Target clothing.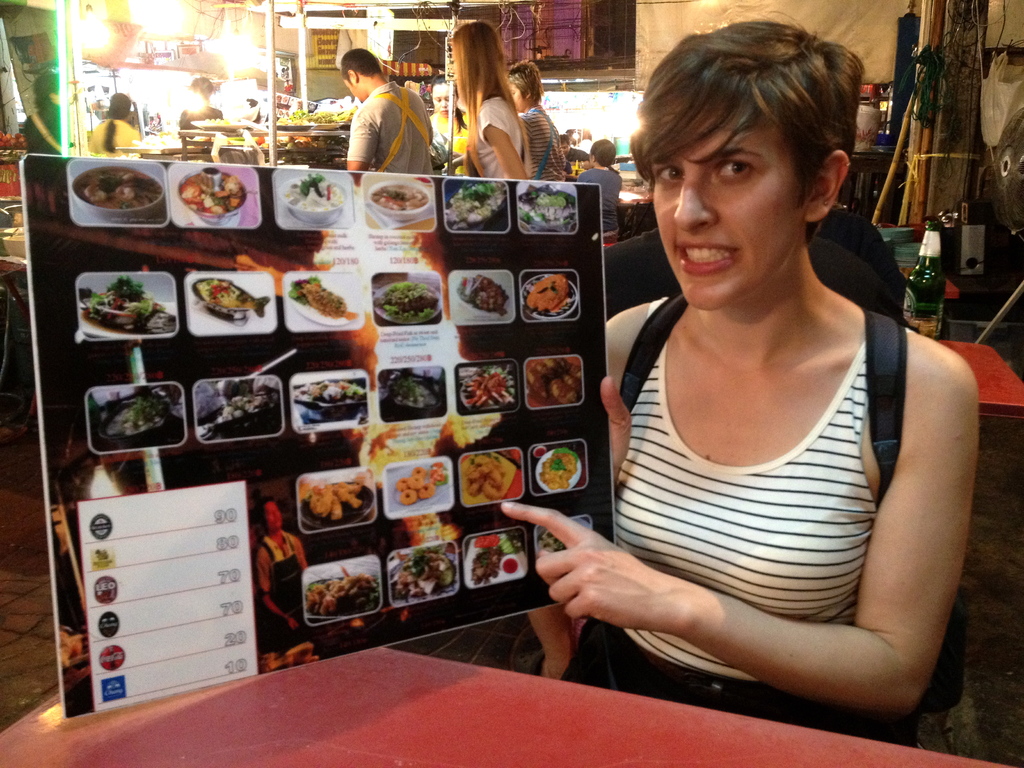
Target region: x1=348 y1=73 x2=433 y2=173.
